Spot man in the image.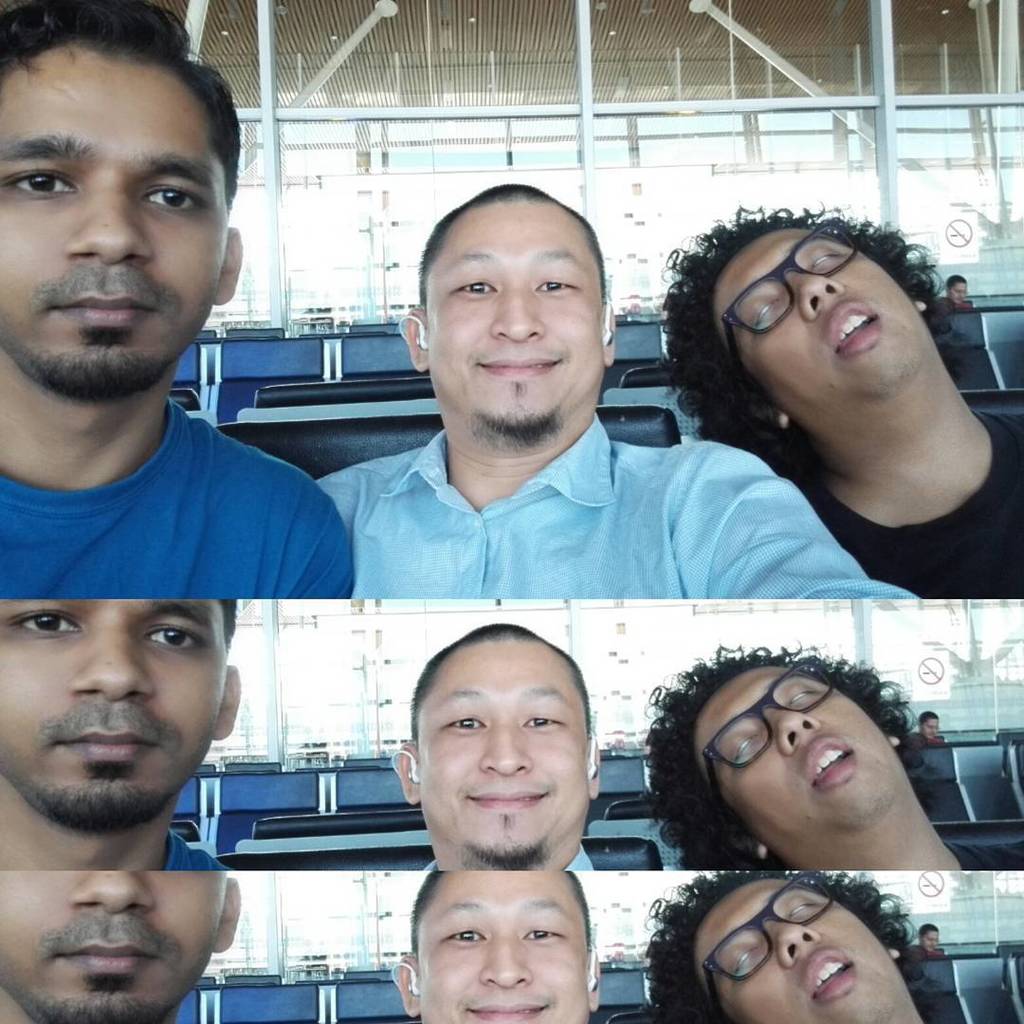
man found at 390/627/602/880.
